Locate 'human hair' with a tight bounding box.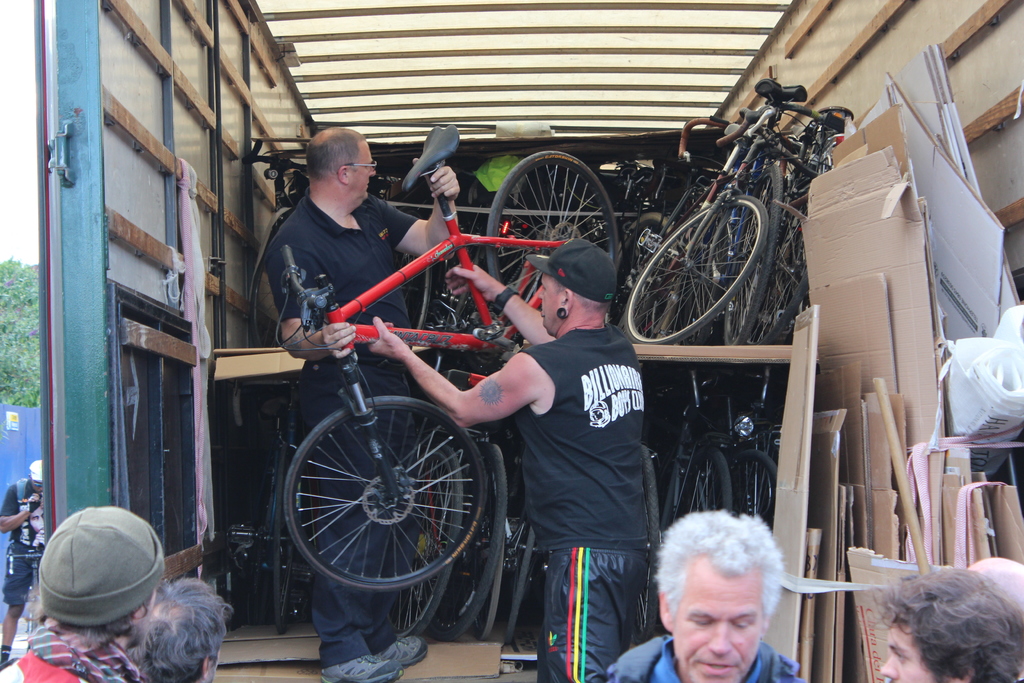
[left=39, top=593, right=148, bottom=642].
